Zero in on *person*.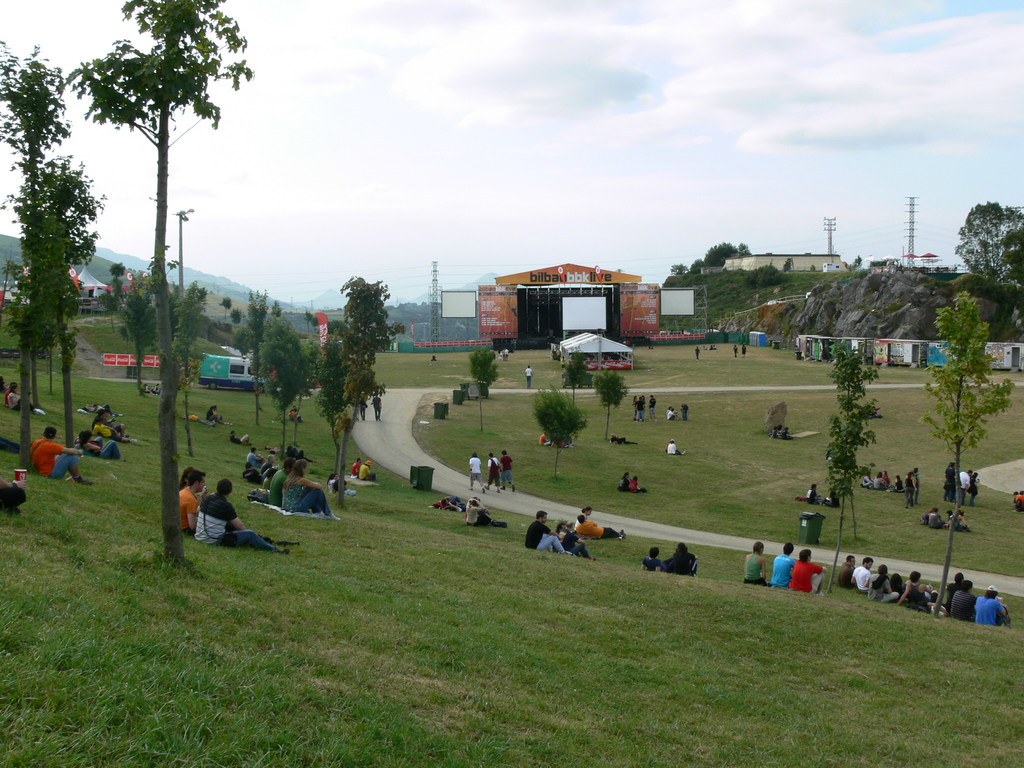
Zeroed in: 74, 429, 122, 461.
